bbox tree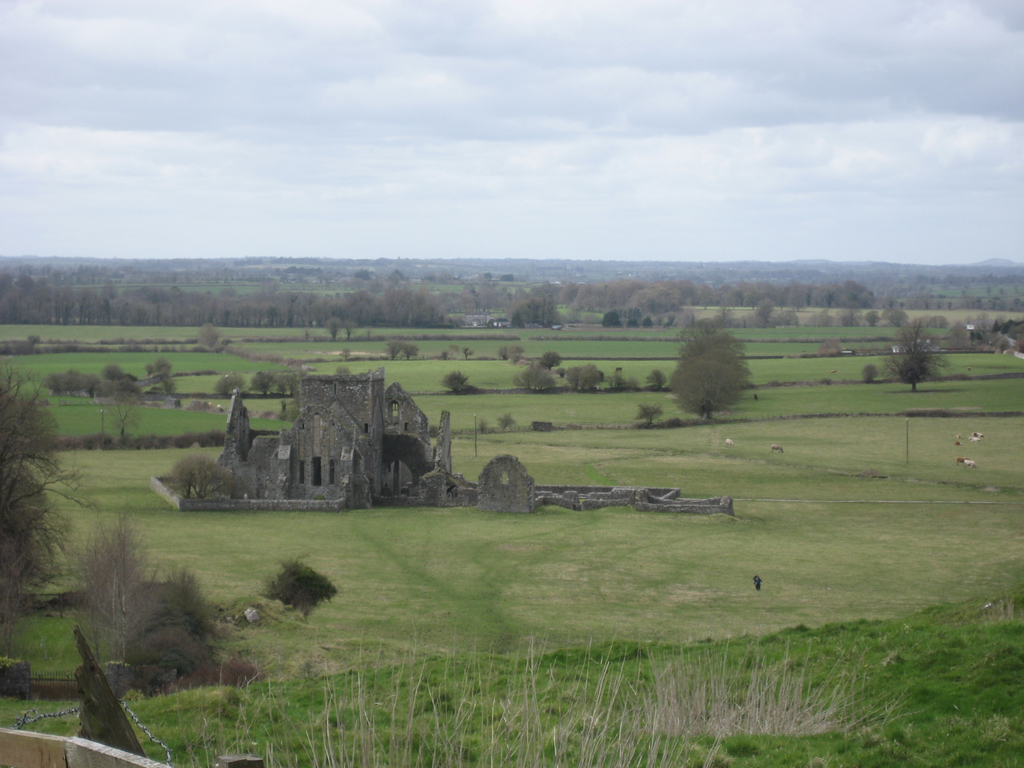
l=541, t=352, r=562, b=373
